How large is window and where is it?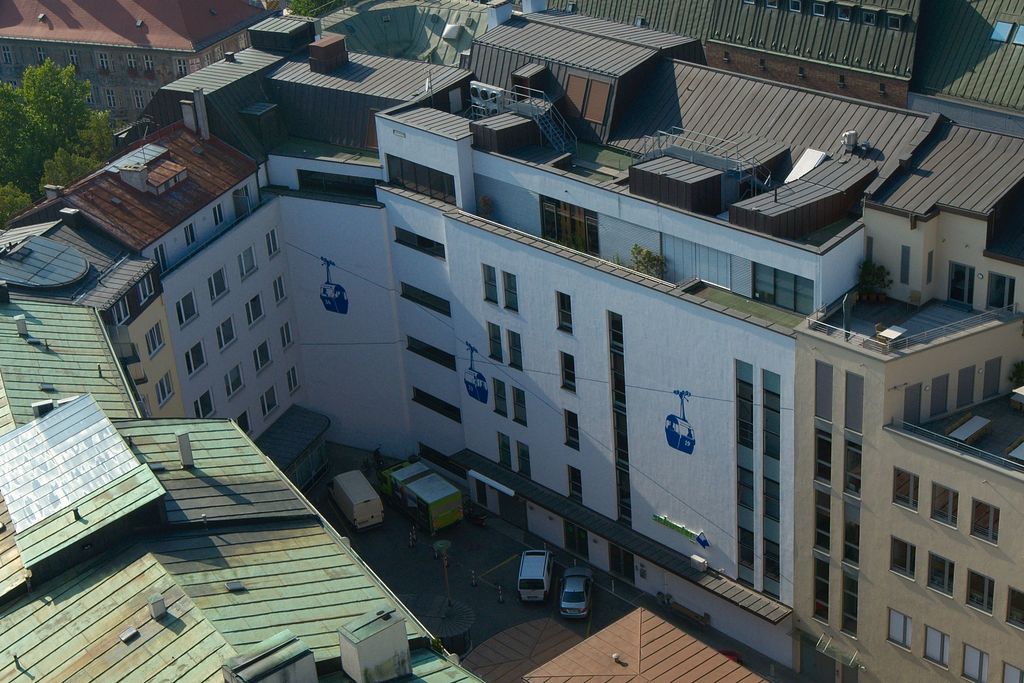
Bounding box: 560:407:584:454.
